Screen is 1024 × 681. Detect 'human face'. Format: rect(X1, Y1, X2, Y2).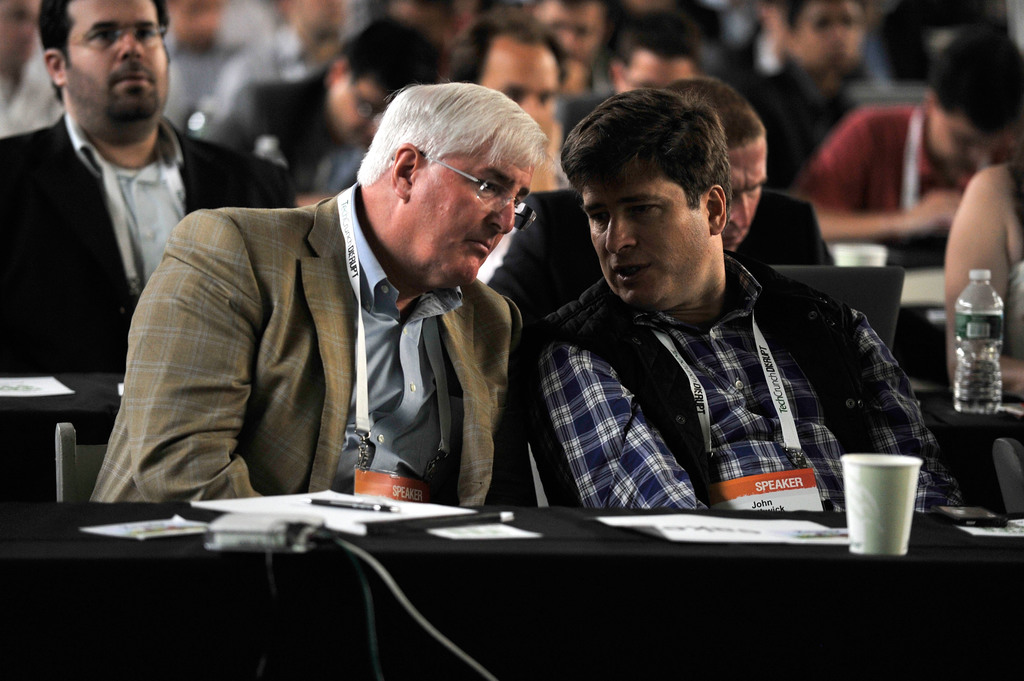
rect(584, 177, 700, 313).
